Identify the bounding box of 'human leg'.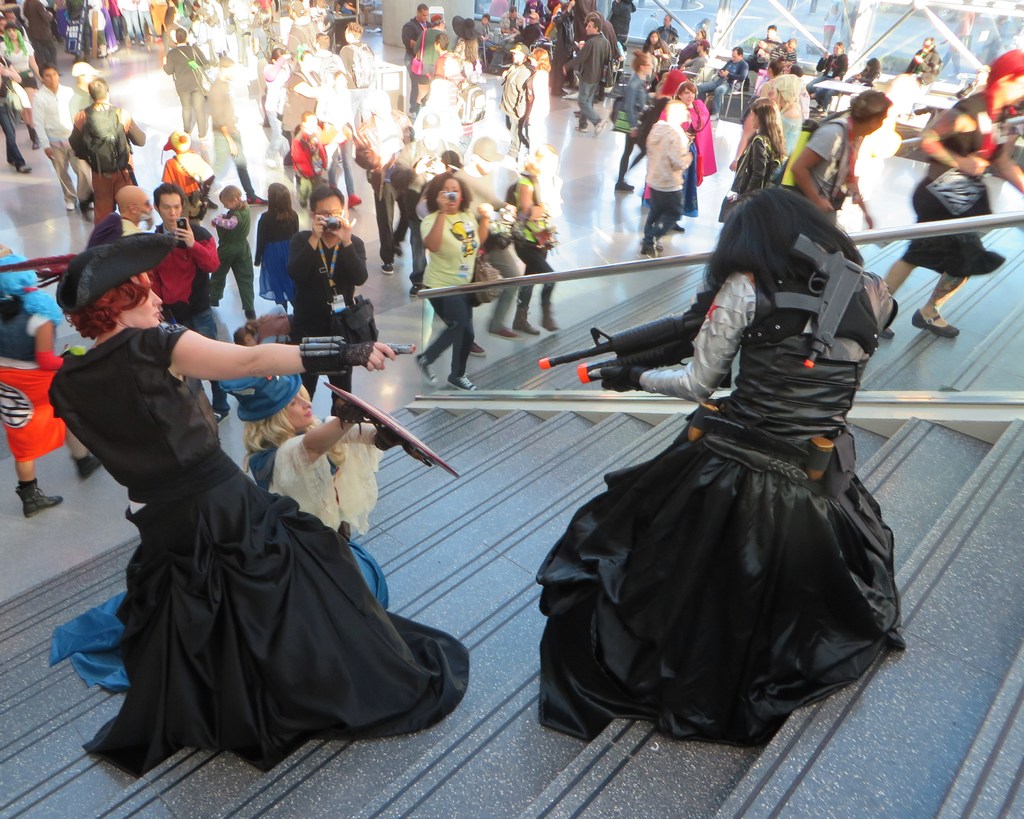
[left=413, top=328, right=454, bottom=381].
